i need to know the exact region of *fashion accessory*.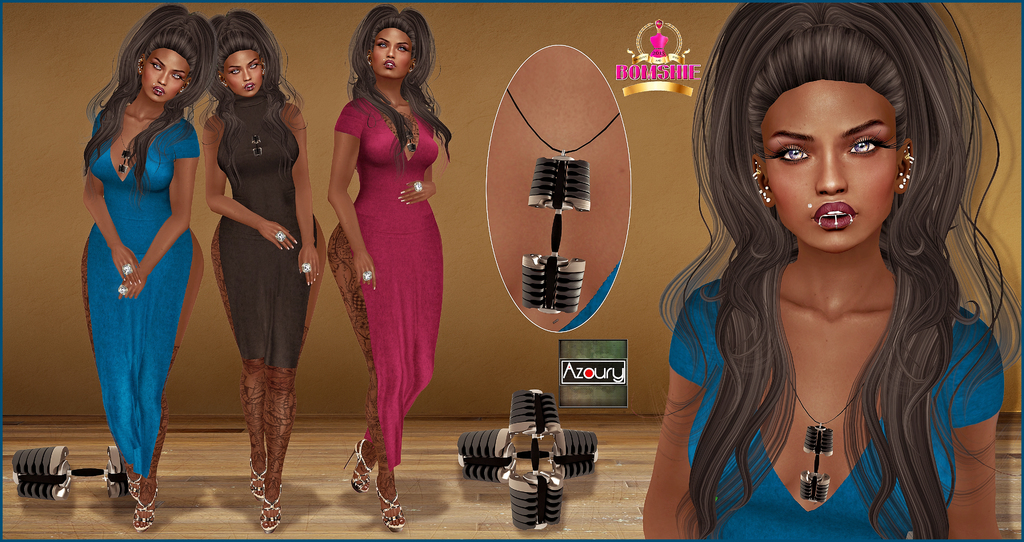
Region: {"x1": 138, "y1": 54, "x2": 143, "y2": 70}.
